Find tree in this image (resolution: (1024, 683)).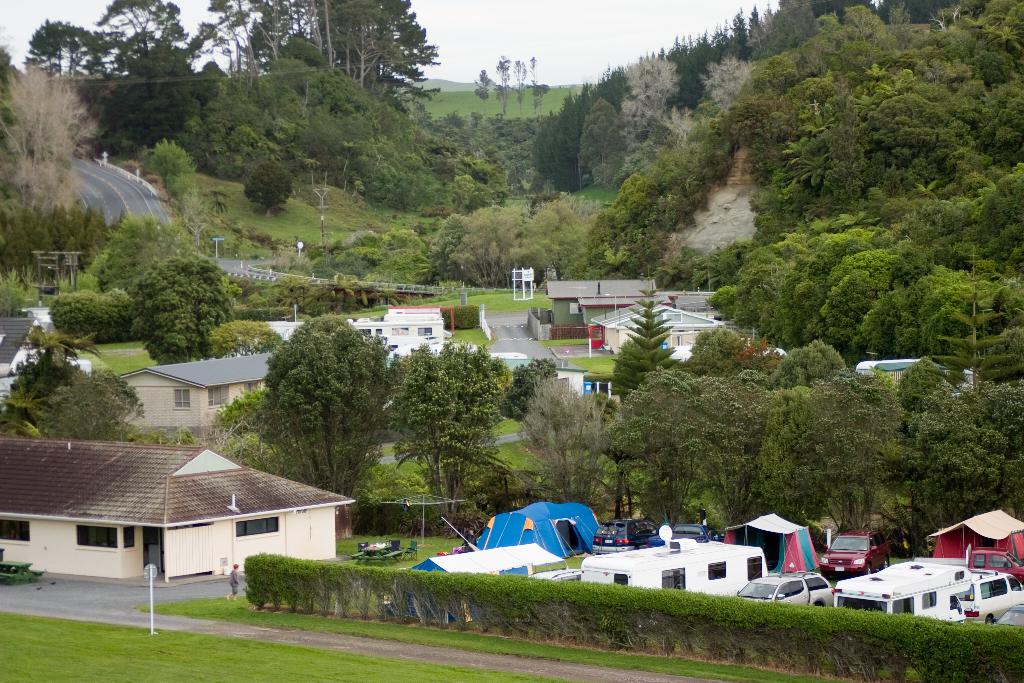
[x1=524, y1=57, x2=548, y2=117].
